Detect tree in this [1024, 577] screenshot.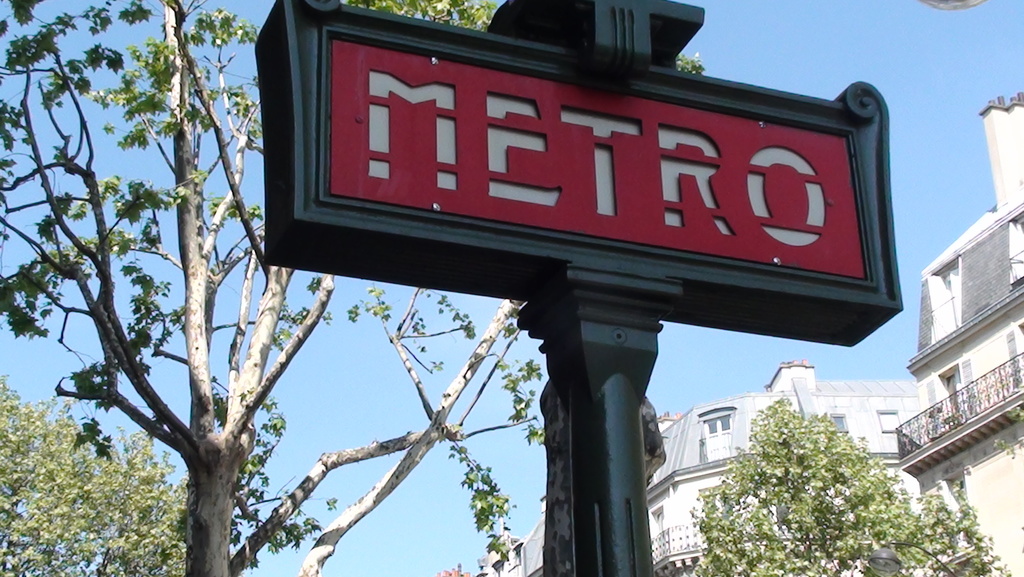
Detection: detection(0, 0, 707, 576).
